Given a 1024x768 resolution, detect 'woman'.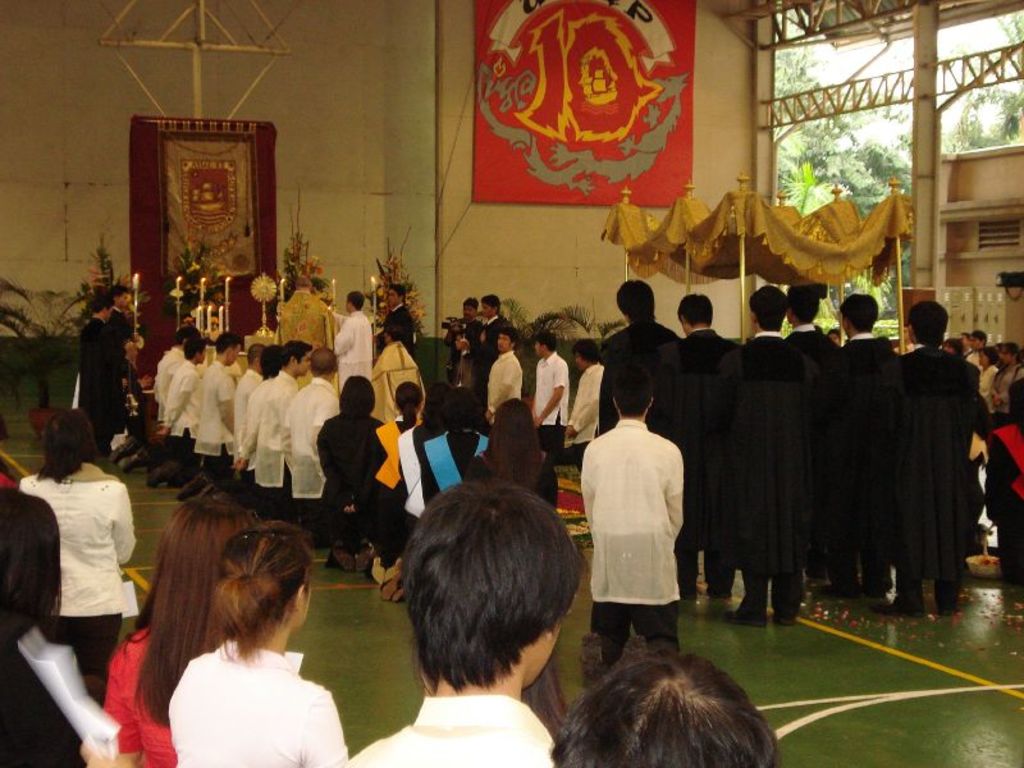
x1=975, y1=346, x2=1000, y2=421.
